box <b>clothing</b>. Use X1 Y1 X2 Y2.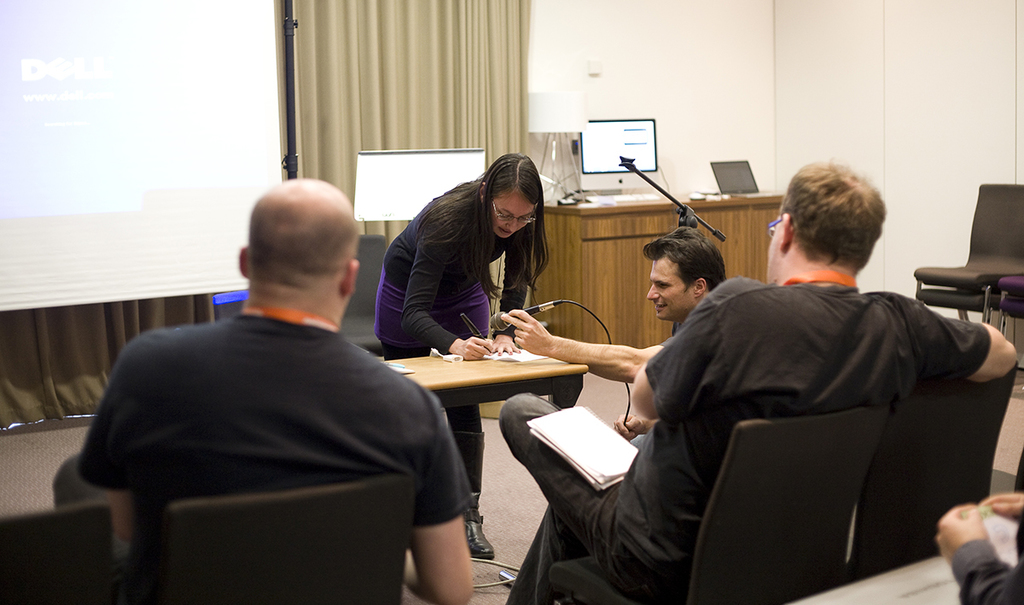
496 276 991 604.
